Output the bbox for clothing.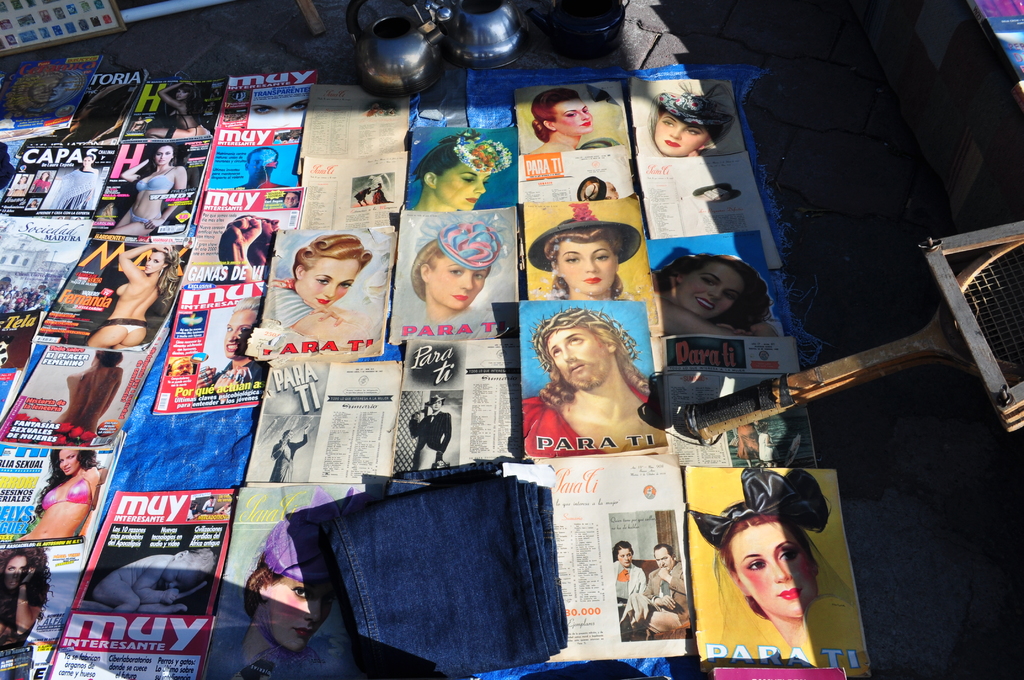
Rect(617, 563, 688, 635).
